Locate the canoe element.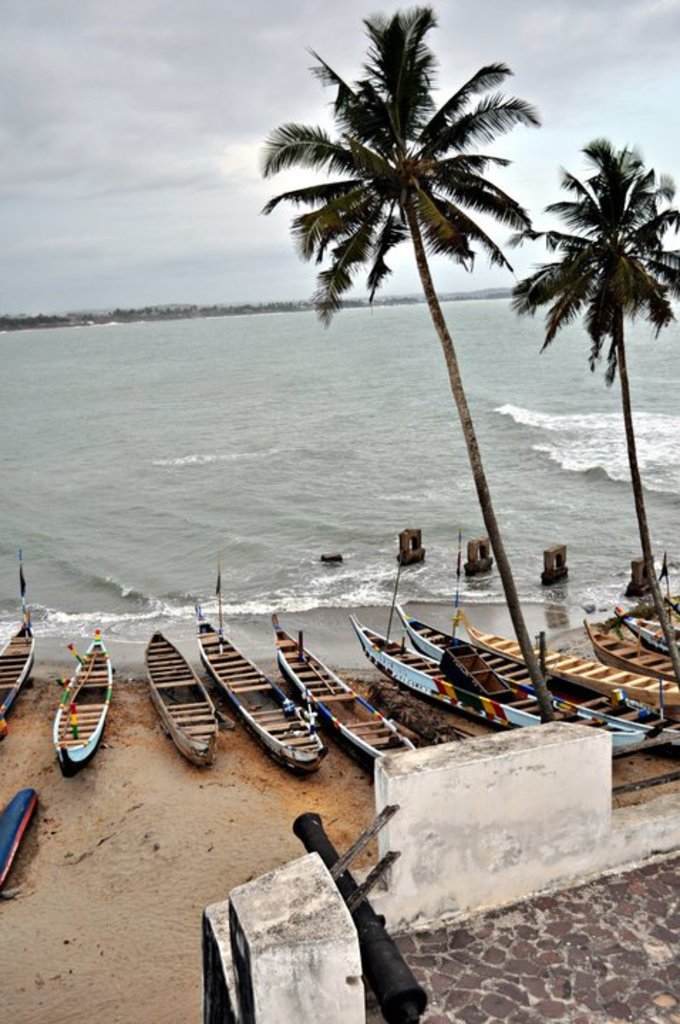
Element bbox: l=192, t=620, r=316, b=777.
